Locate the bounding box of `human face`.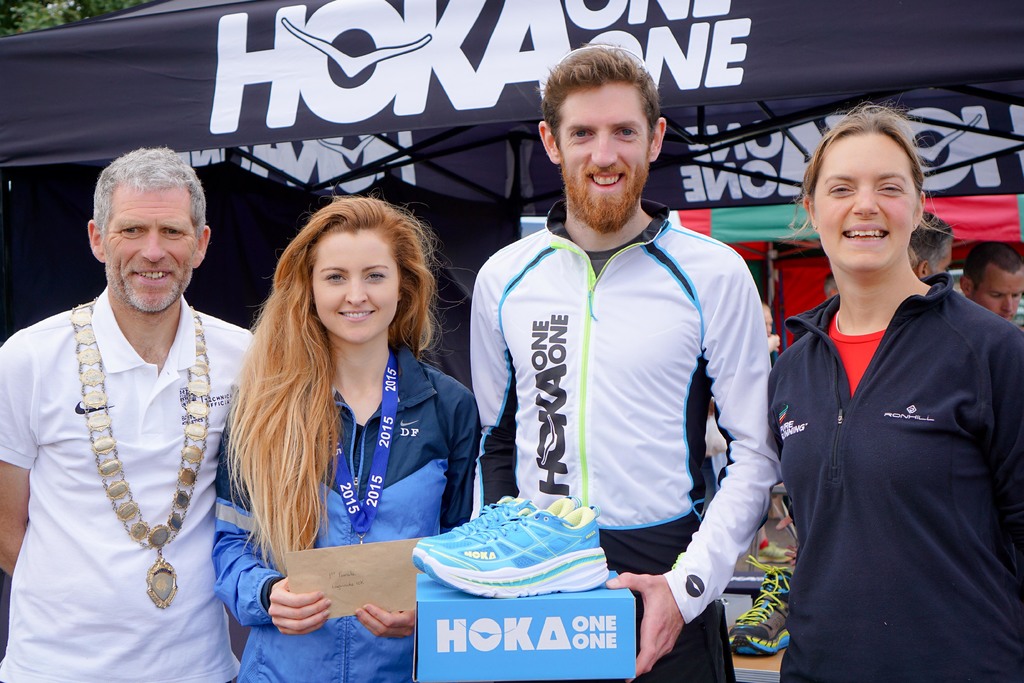
Bounding box: (289,211,420,354).
